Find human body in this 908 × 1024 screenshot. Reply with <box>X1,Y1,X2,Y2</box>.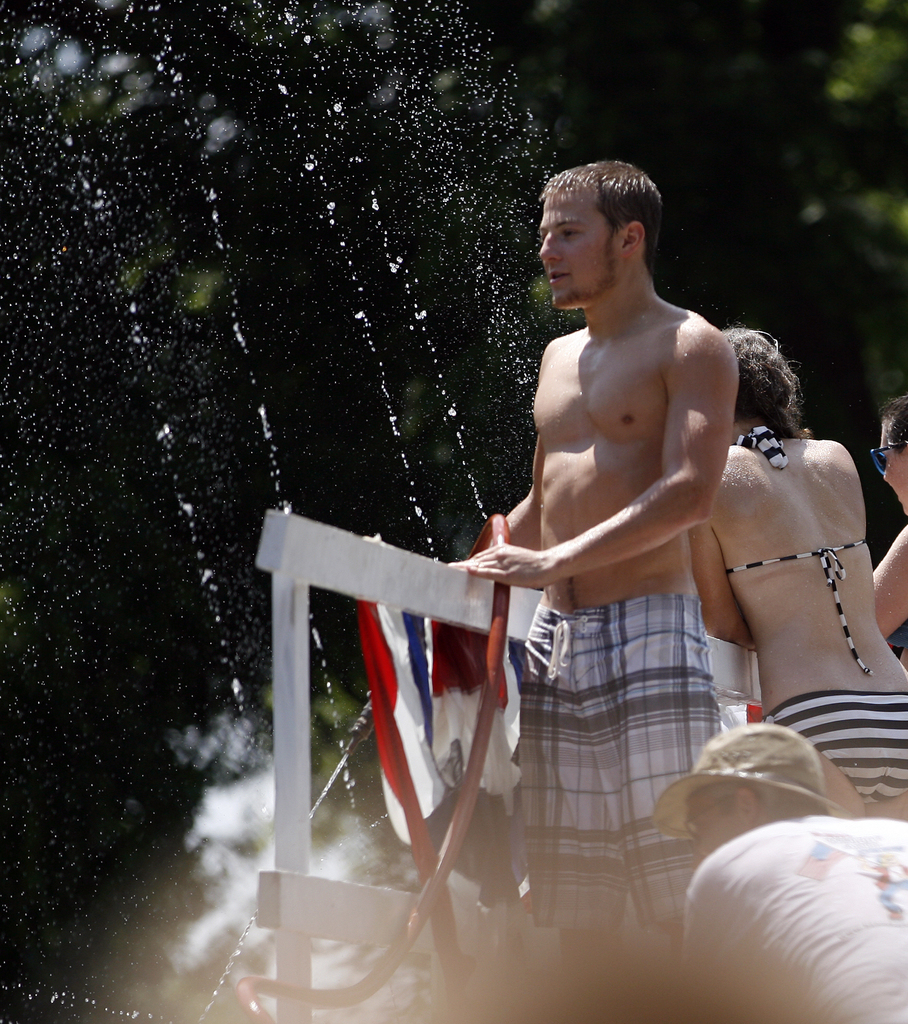
<box>683,325,907,824</box>.
